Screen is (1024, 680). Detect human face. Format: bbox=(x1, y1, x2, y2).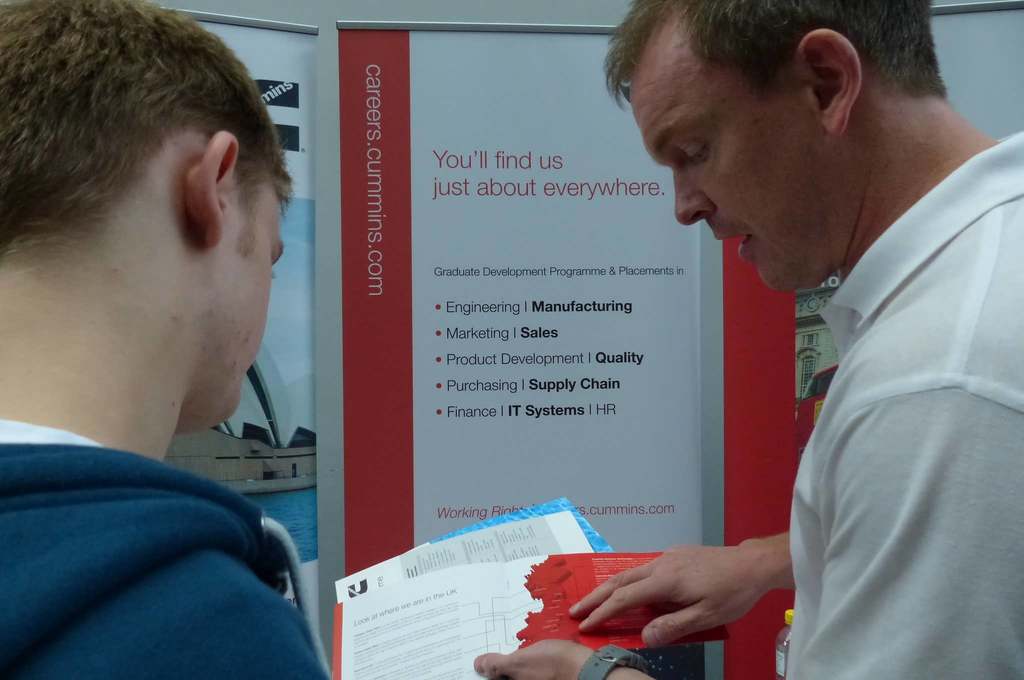
bbox=(630, 62, 836, 292).
